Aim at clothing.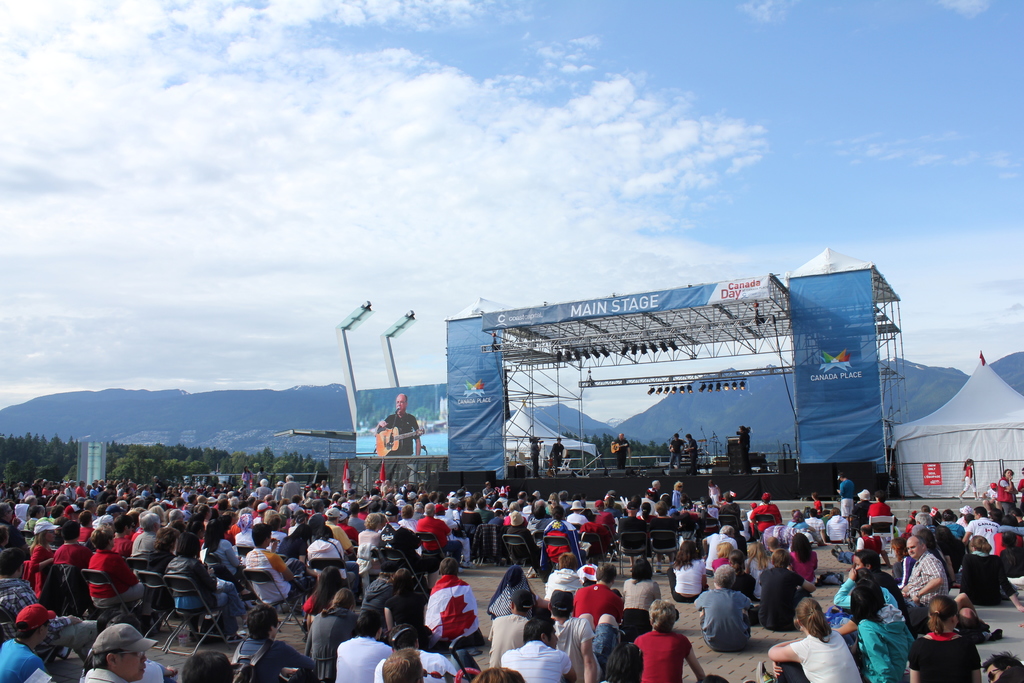
Aimed at {"left": 282, "top": 480, "right": 300, "bottom": 502}.
